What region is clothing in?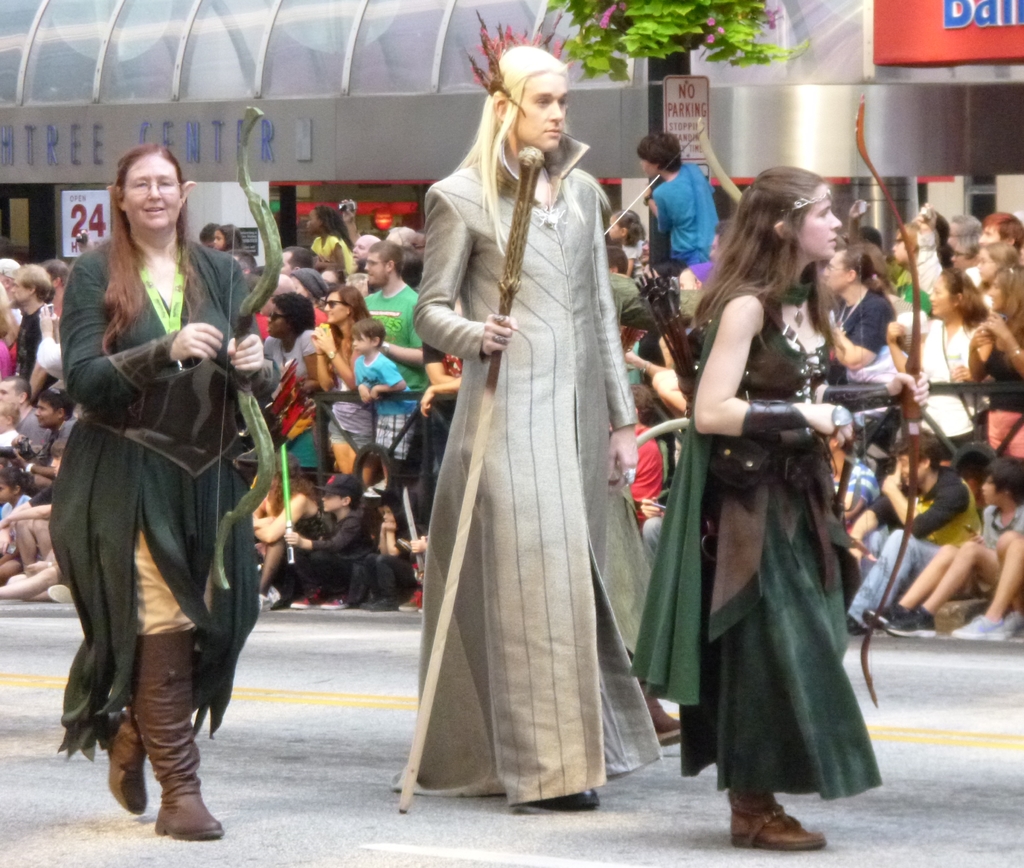
l=377, t=270, r=449, b=387.
